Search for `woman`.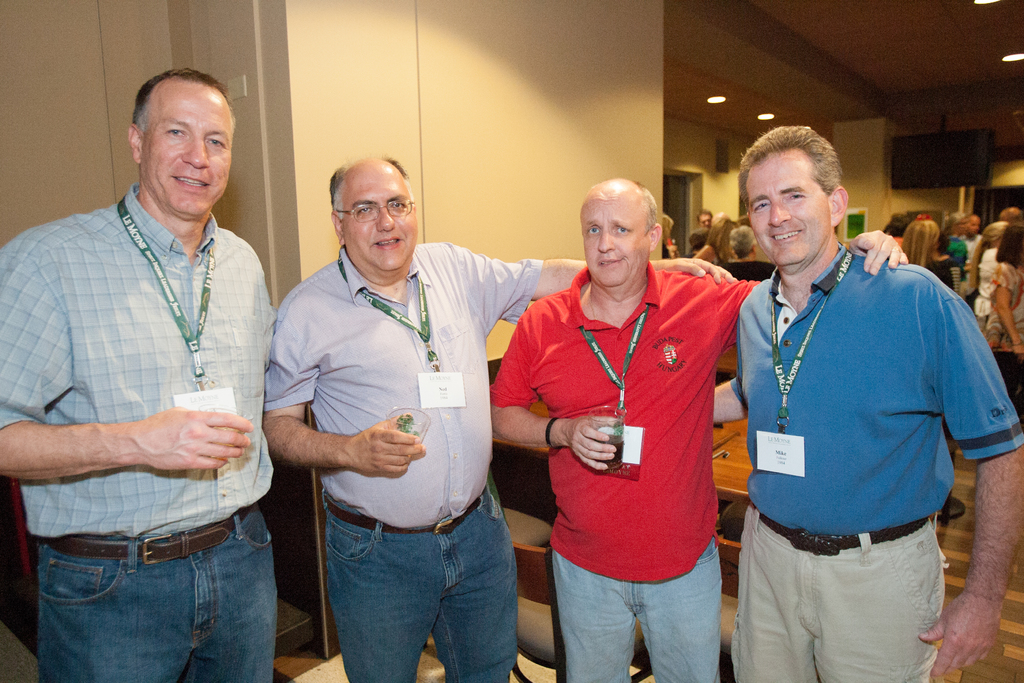
Found at 967:222:1009:331.
